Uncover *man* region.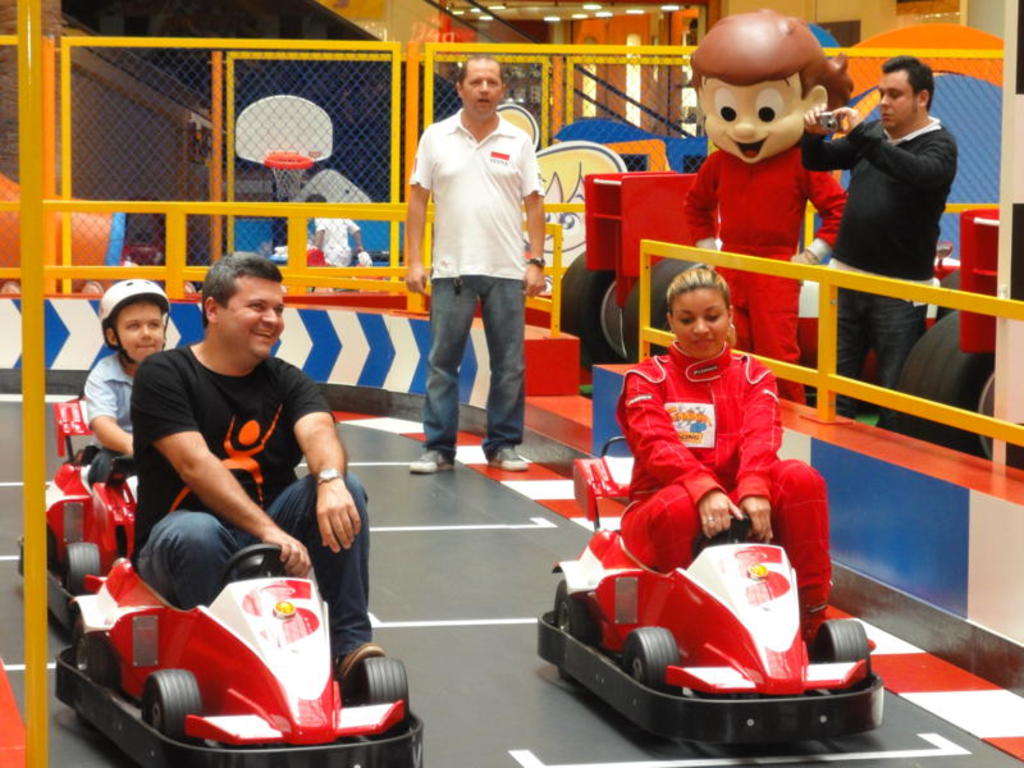
Uncovered: Rect(800, 54, 961, 428).
